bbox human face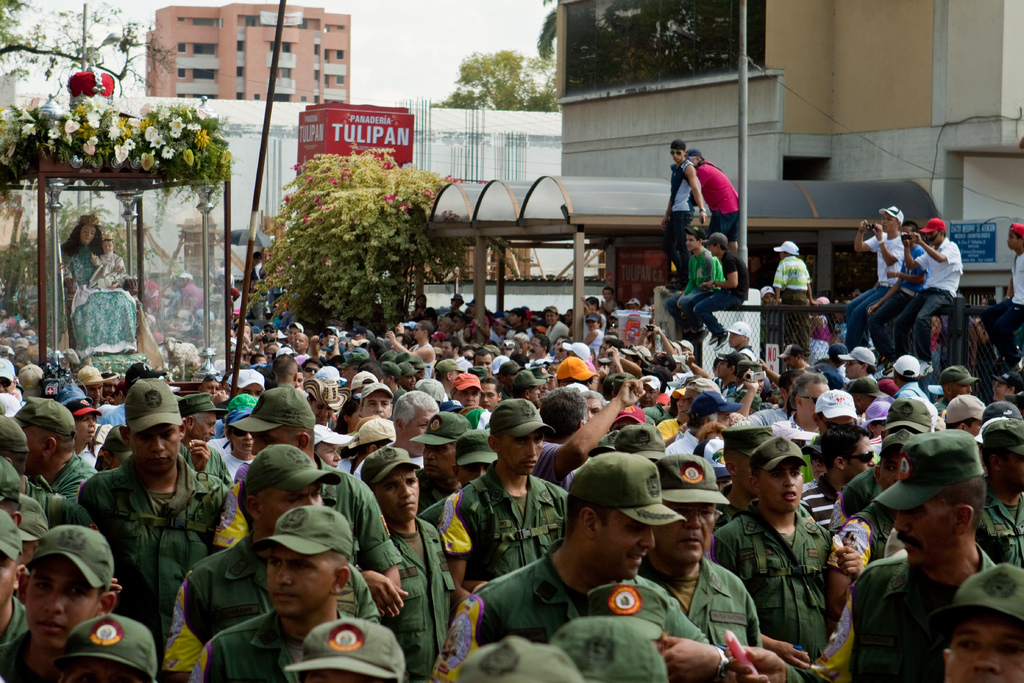
x1=260, y1=480, x2=323, y2=531
